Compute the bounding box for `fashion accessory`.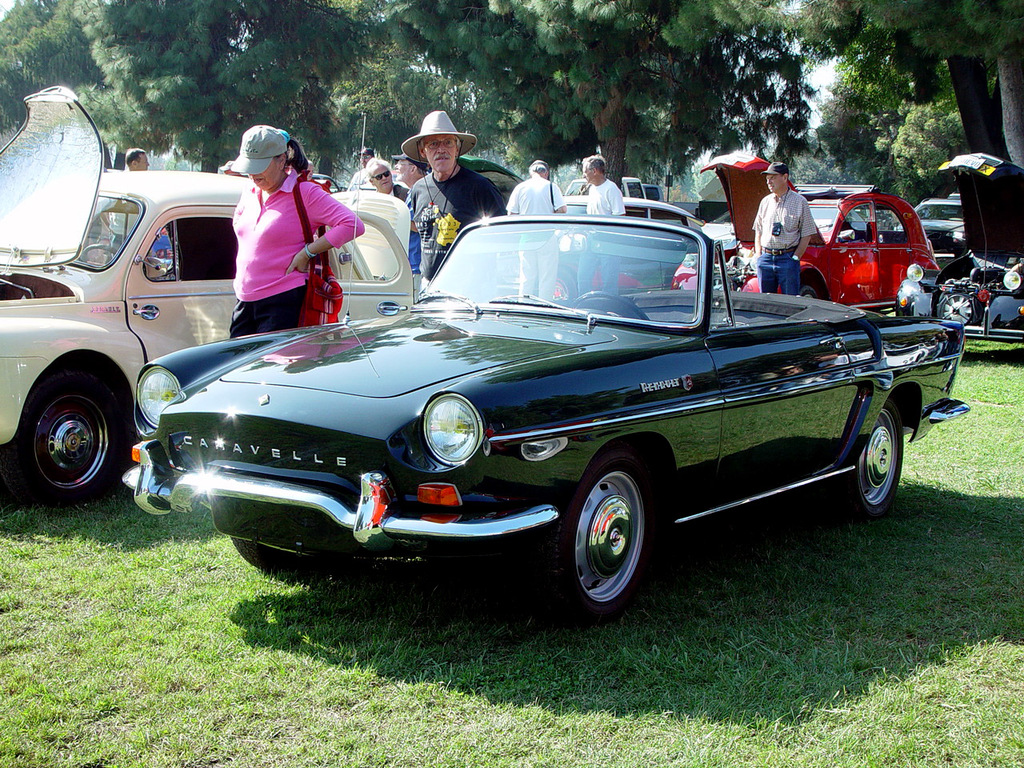
bbox=[397, 114, 471, 191].
